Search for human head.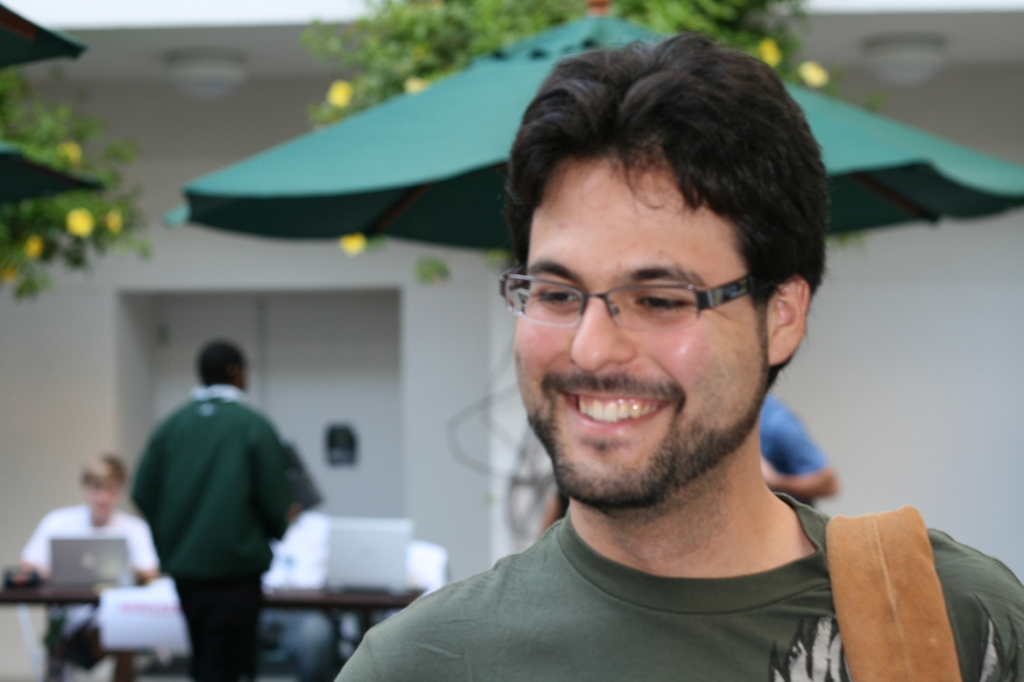
Found at box(496, 101, 814, 519).
